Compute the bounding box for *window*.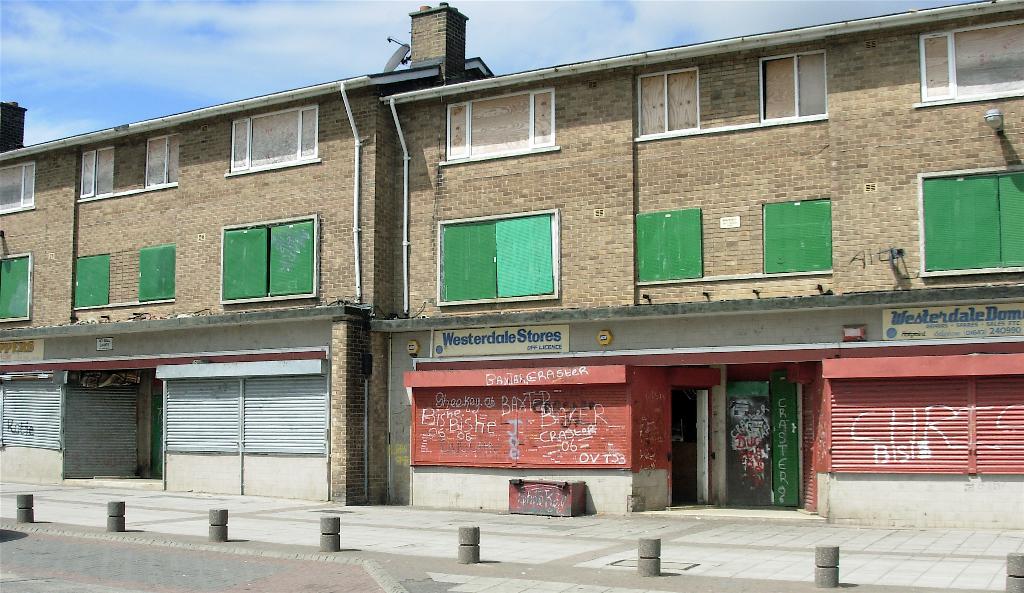
detection(77, 147, 115, 200).
